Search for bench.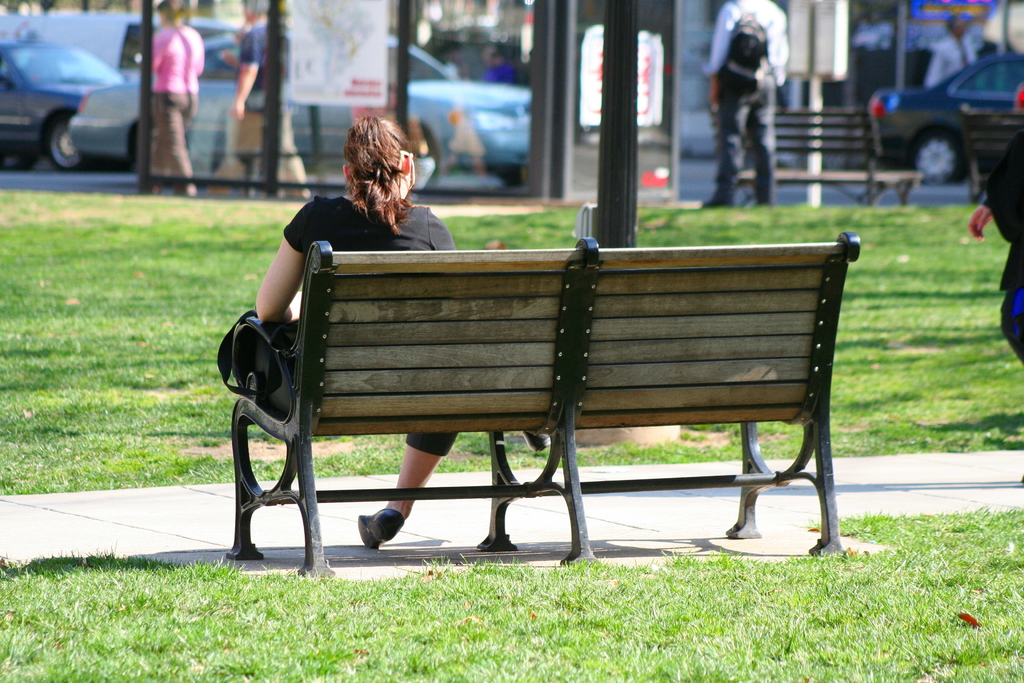
Found at 182, 226, 856, 591.
